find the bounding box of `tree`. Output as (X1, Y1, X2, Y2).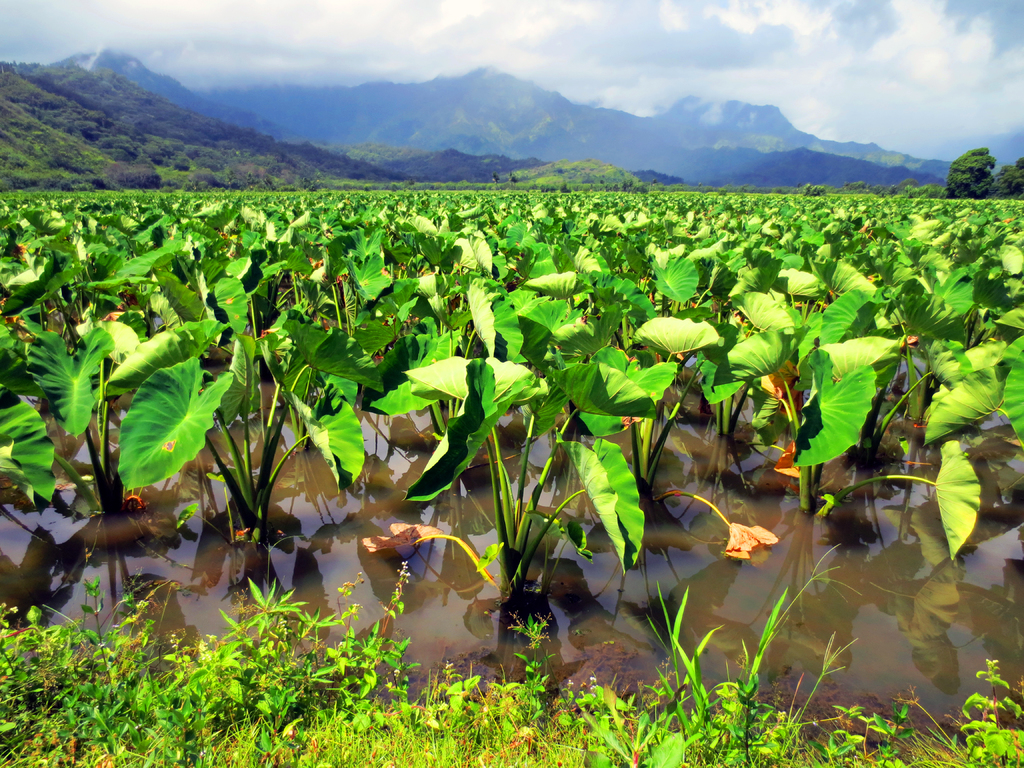
(230, 157, 266, 189).
